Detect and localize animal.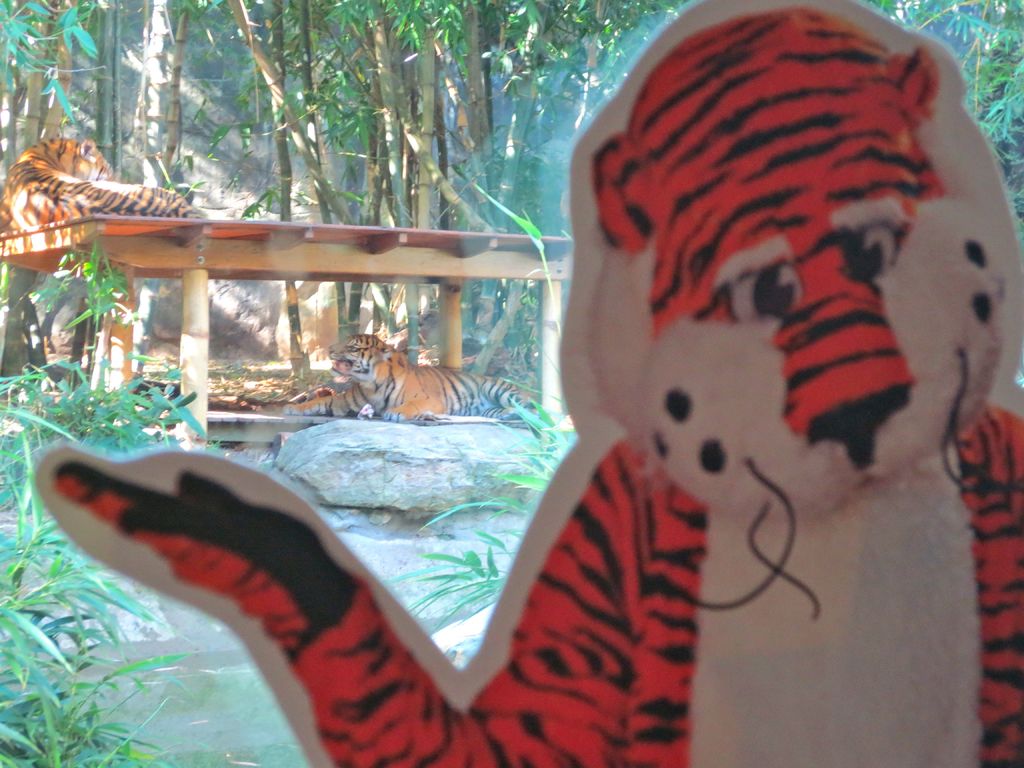
Localized at x1=321, y1=330, x2=531, y2=422.
